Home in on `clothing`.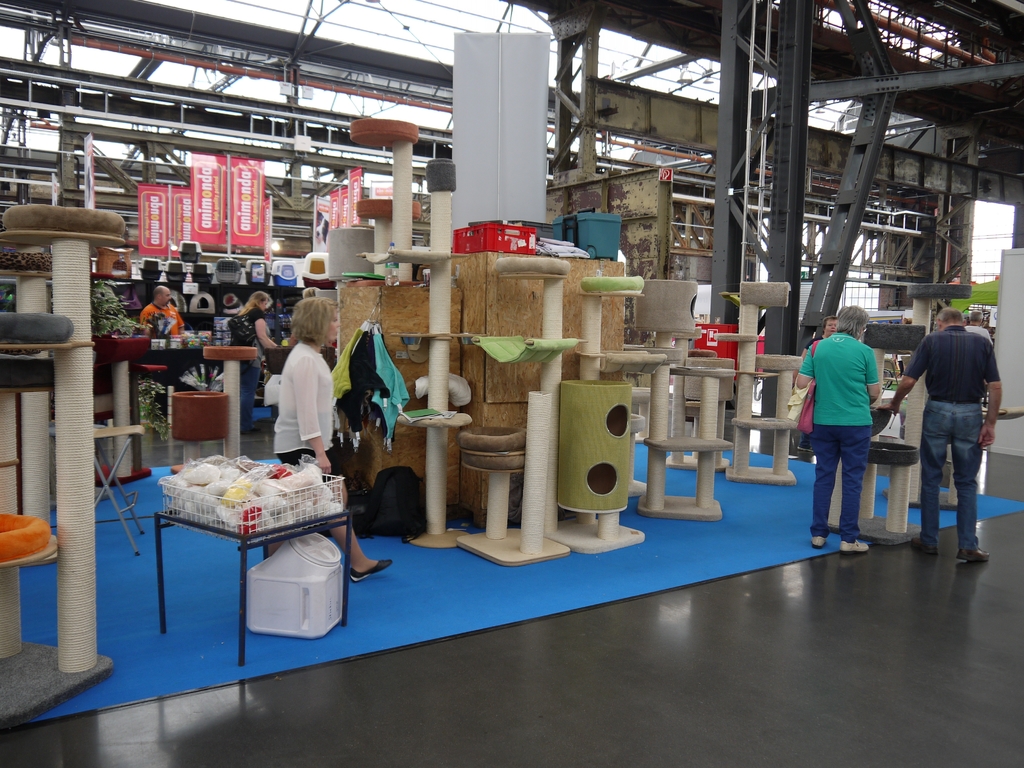
Homed in at 798/330/879/543.
